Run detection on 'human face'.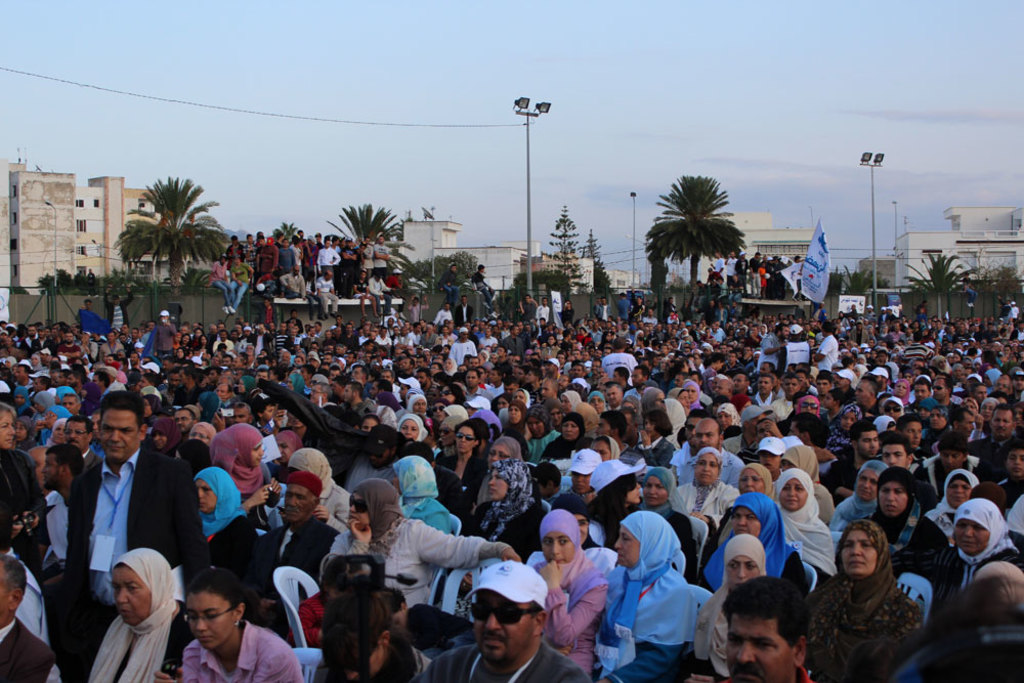
Result: [331,383,342,397].
